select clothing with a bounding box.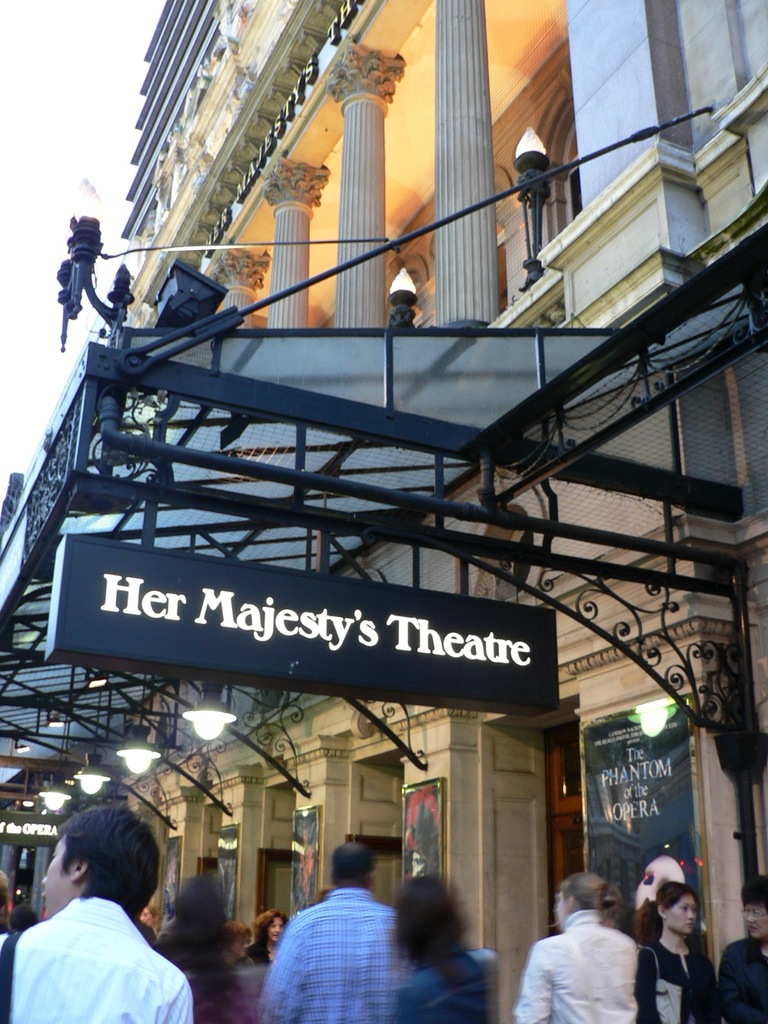
719/934/767/1021.
